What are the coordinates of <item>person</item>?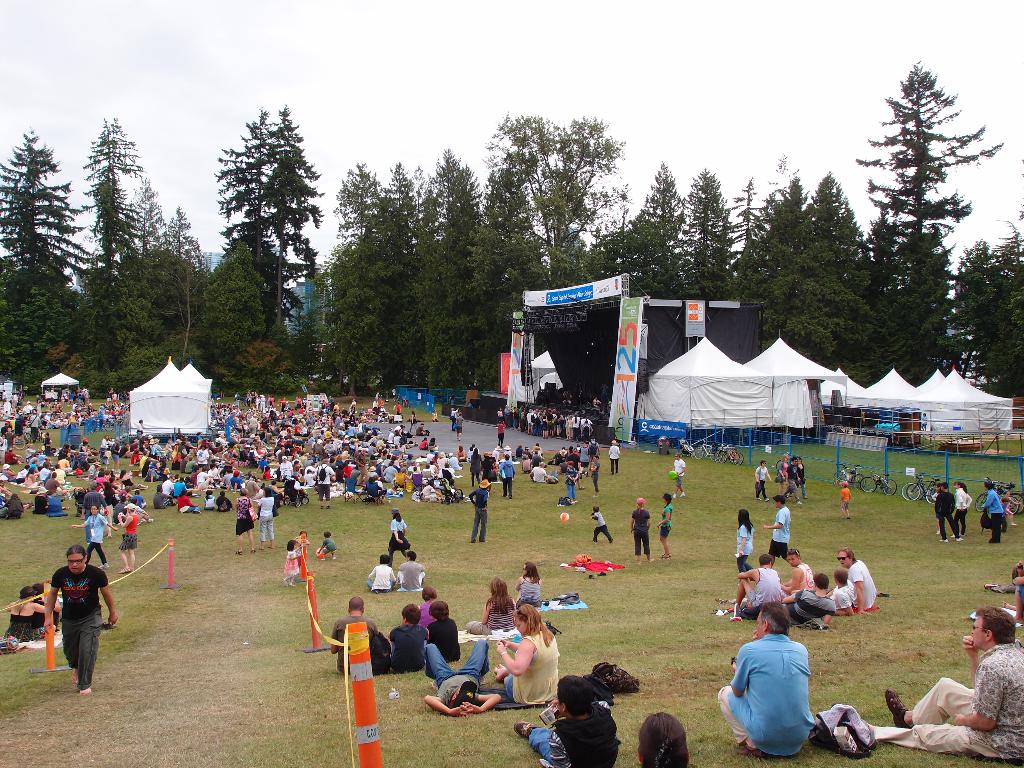
<region>836, 573, 858, 609</region>.
